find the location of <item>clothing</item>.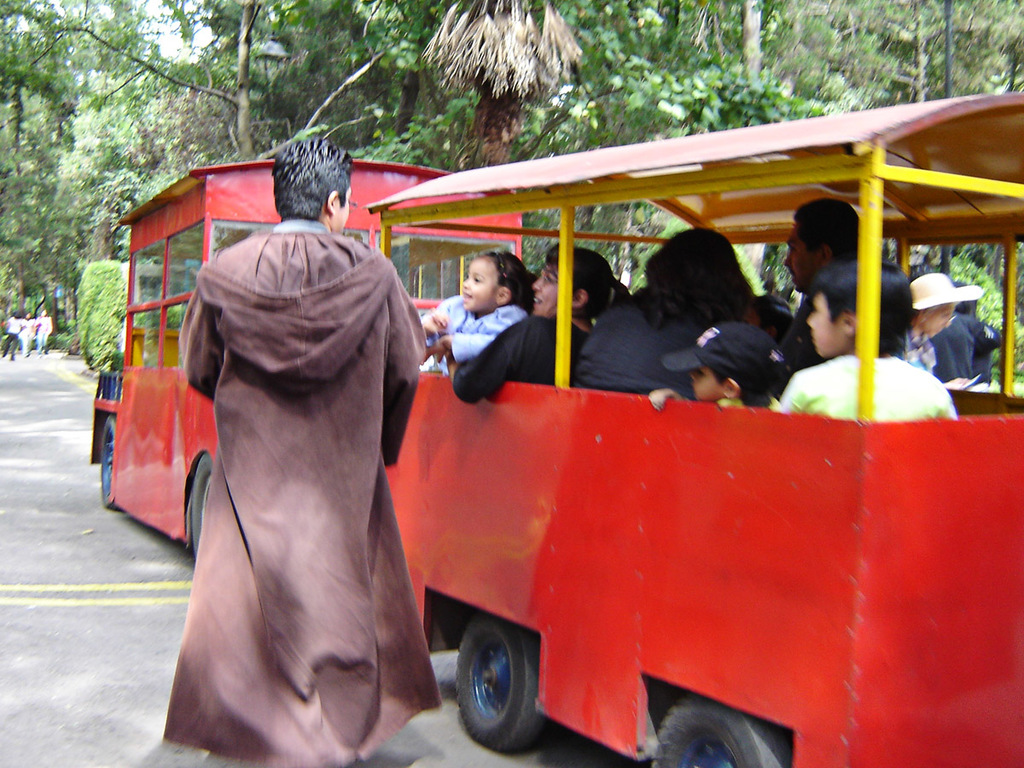
Location: select_region(149, 138, 428, 767).
